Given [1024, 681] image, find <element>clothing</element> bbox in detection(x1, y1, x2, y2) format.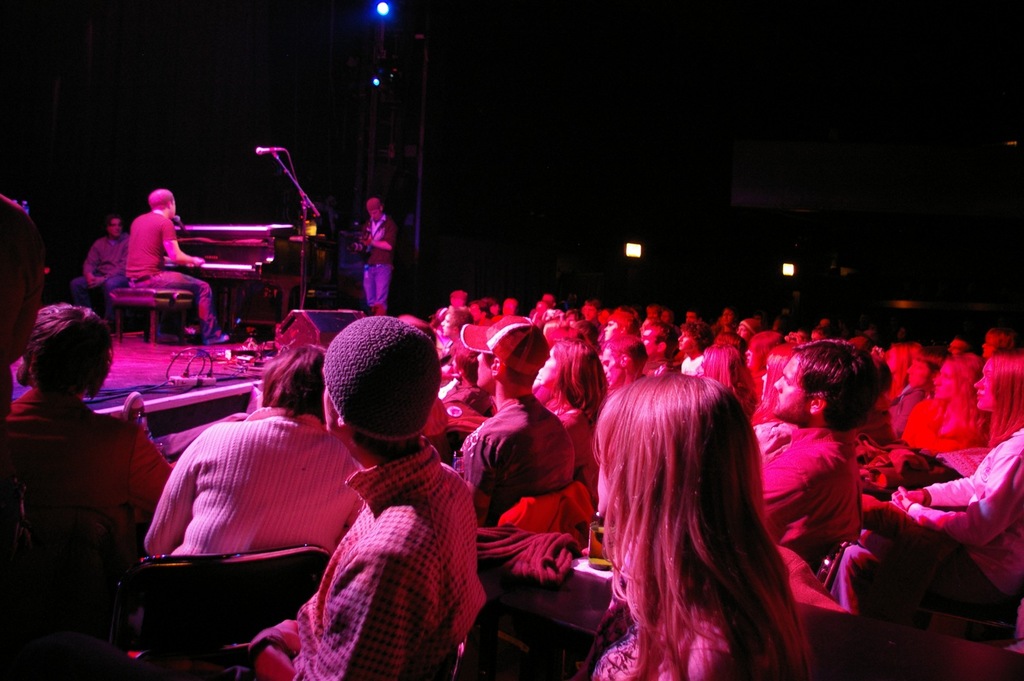
detection(754, 424, 855, 575).
